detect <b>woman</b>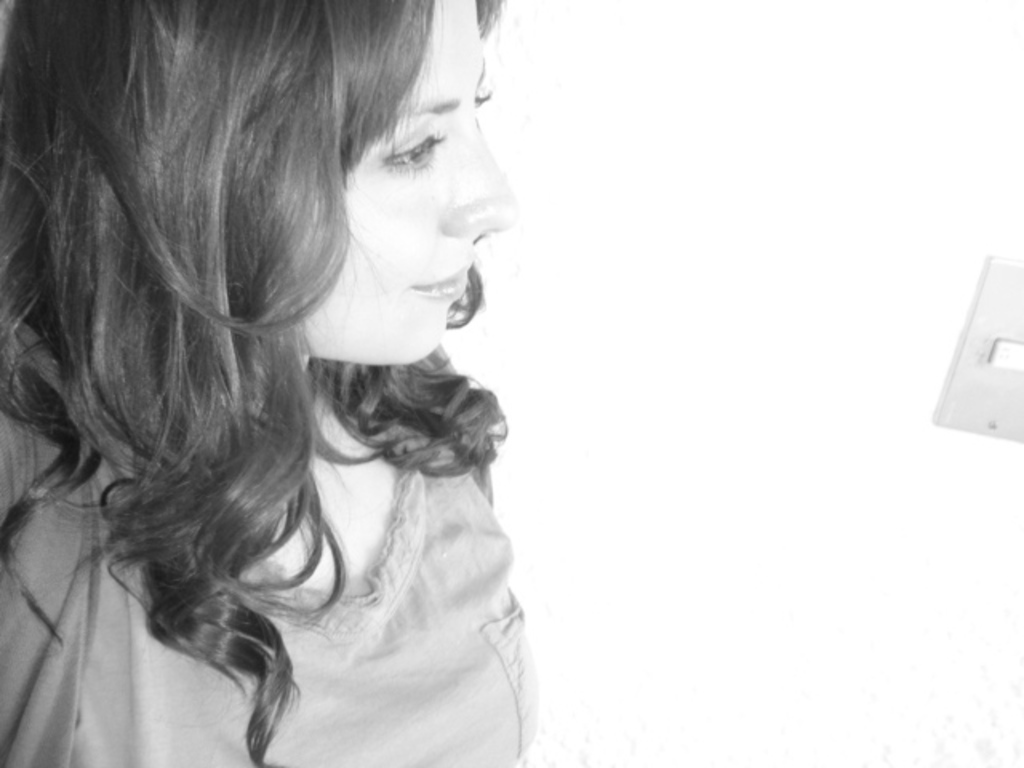
bbox(0, 0, 653, 767)
